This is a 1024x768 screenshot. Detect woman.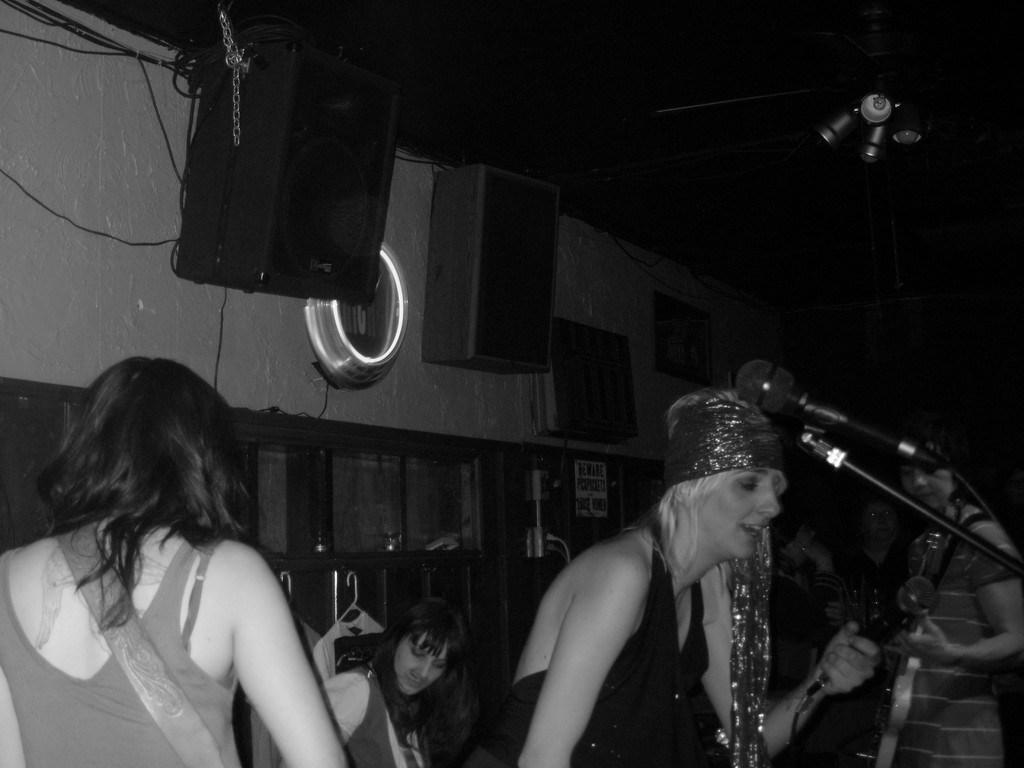
321:598:482:767.
